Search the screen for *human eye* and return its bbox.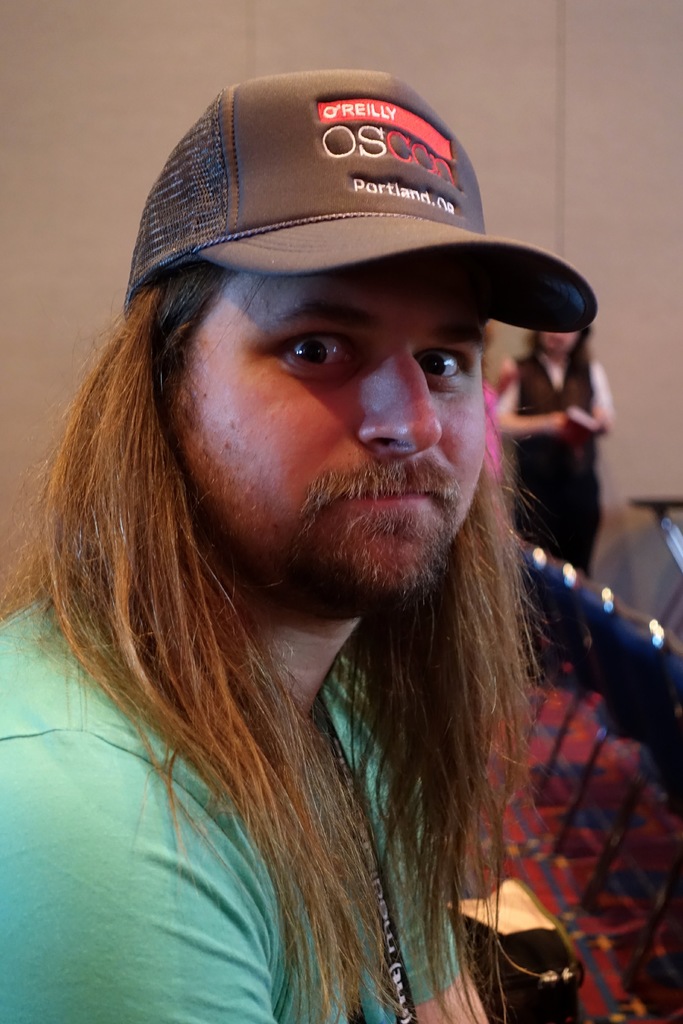
Found: bbox=[256, 322, 369, 372].
